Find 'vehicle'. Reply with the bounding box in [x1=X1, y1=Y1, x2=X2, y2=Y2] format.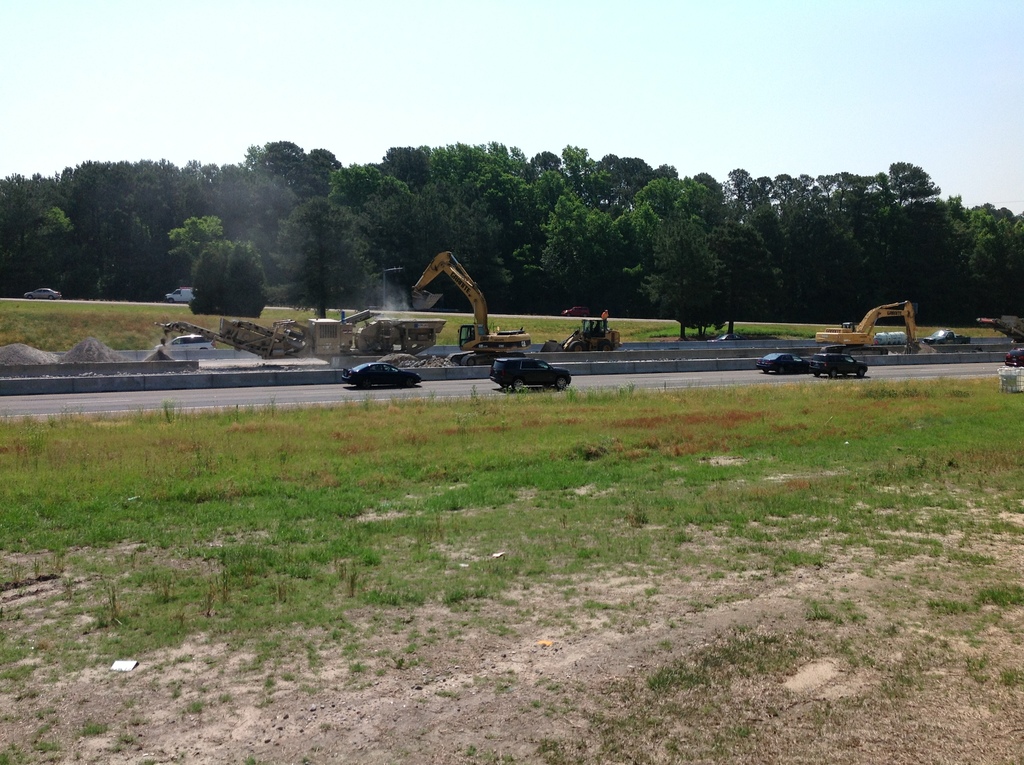
[x1=1003, y1=344, x2=1023, y2=366].
